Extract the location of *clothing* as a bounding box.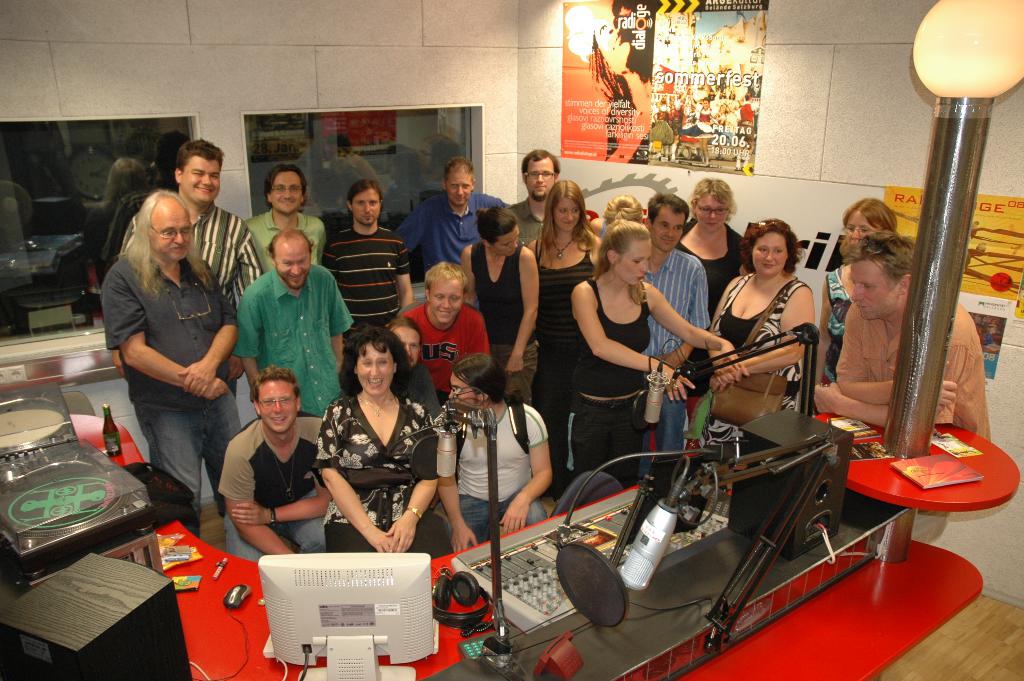
bbox=[646, 252, 709, 460].
